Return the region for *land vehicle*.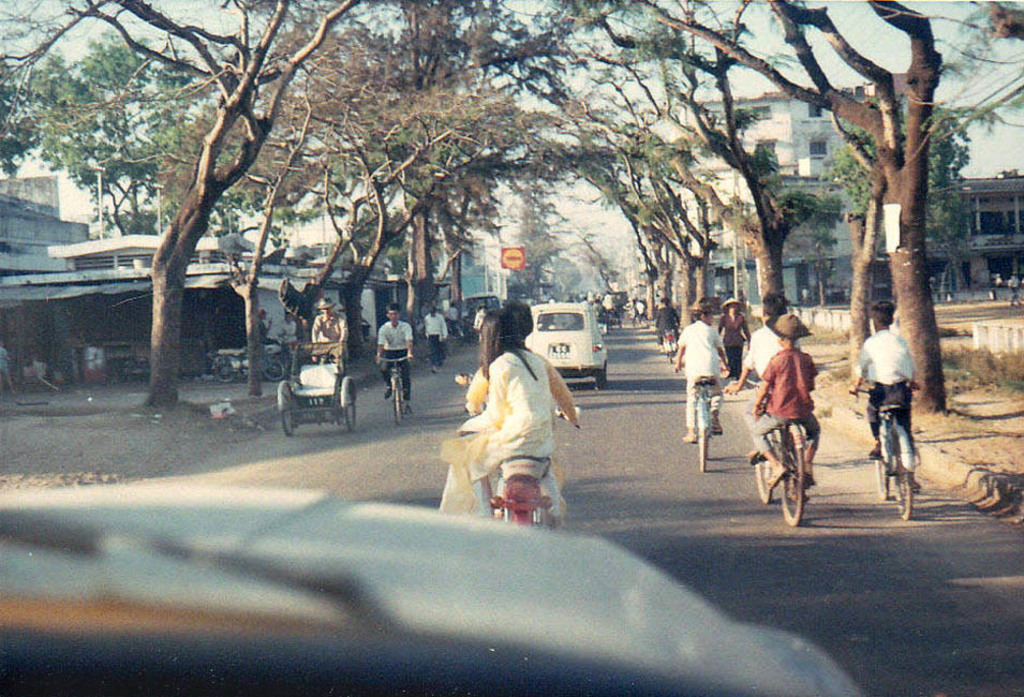
[x1=524, y1=300, x2=610, y2=389].
